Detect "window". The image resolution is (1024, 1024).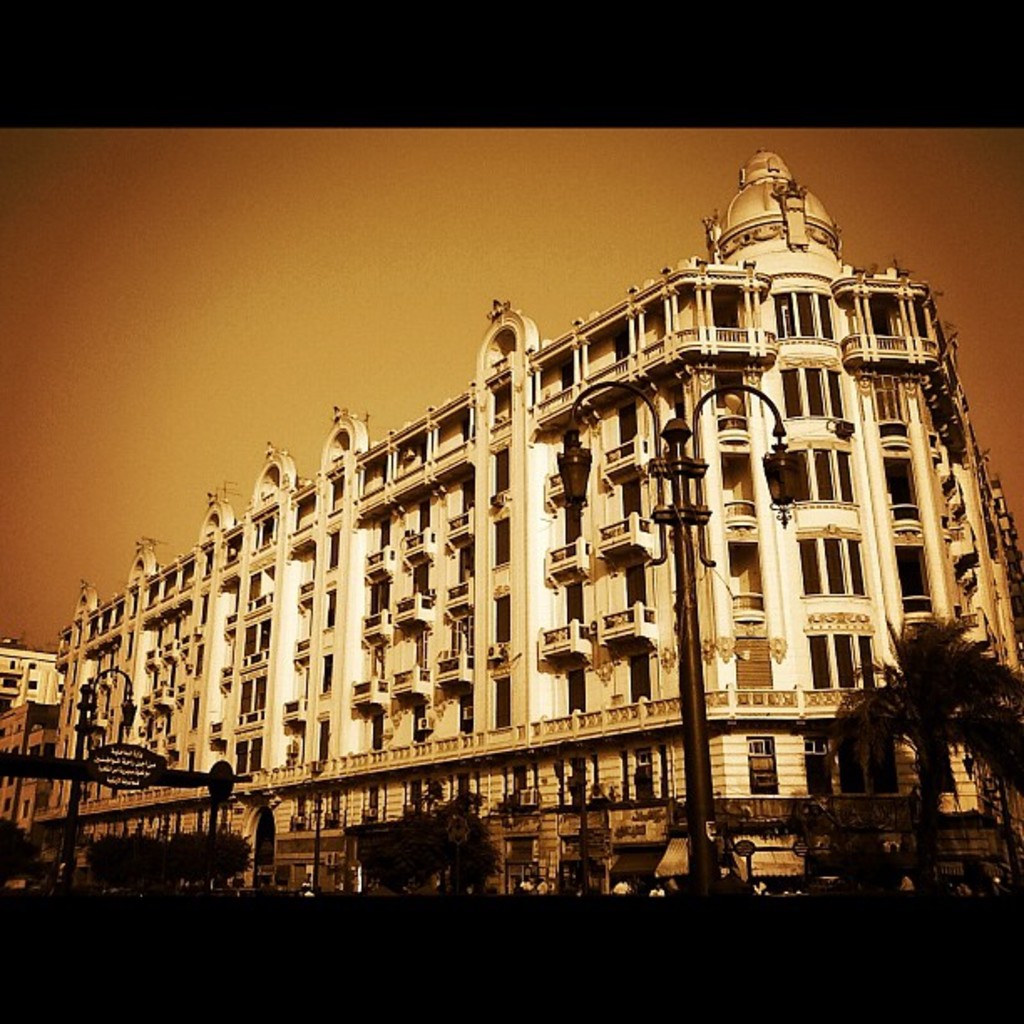
<box>878,458,917,509</box>.
